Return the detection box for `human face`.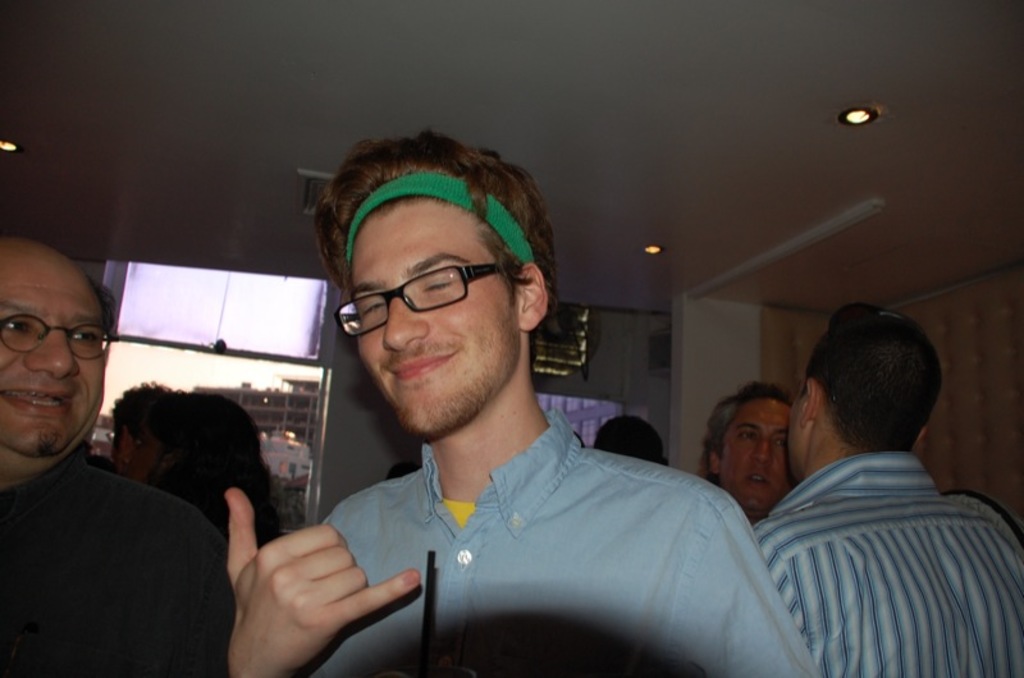
{"x1": 120, "y1": 429, "x2": 172, "y2": 478}.
